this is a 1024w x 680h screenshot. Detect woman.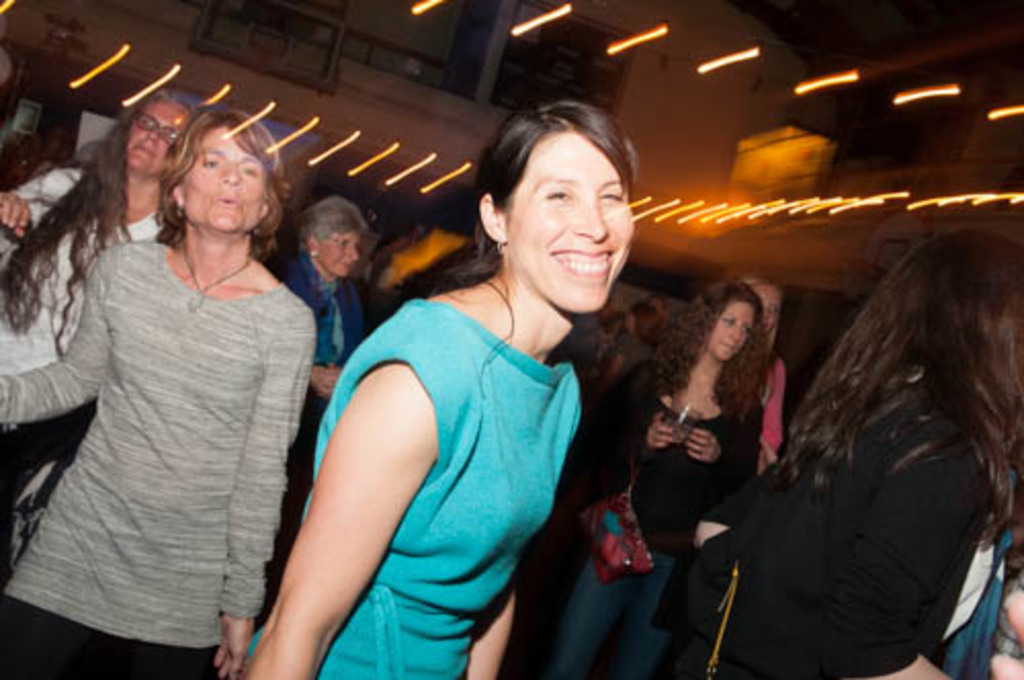
(left=524, top=277, right=776, bottom=678).
